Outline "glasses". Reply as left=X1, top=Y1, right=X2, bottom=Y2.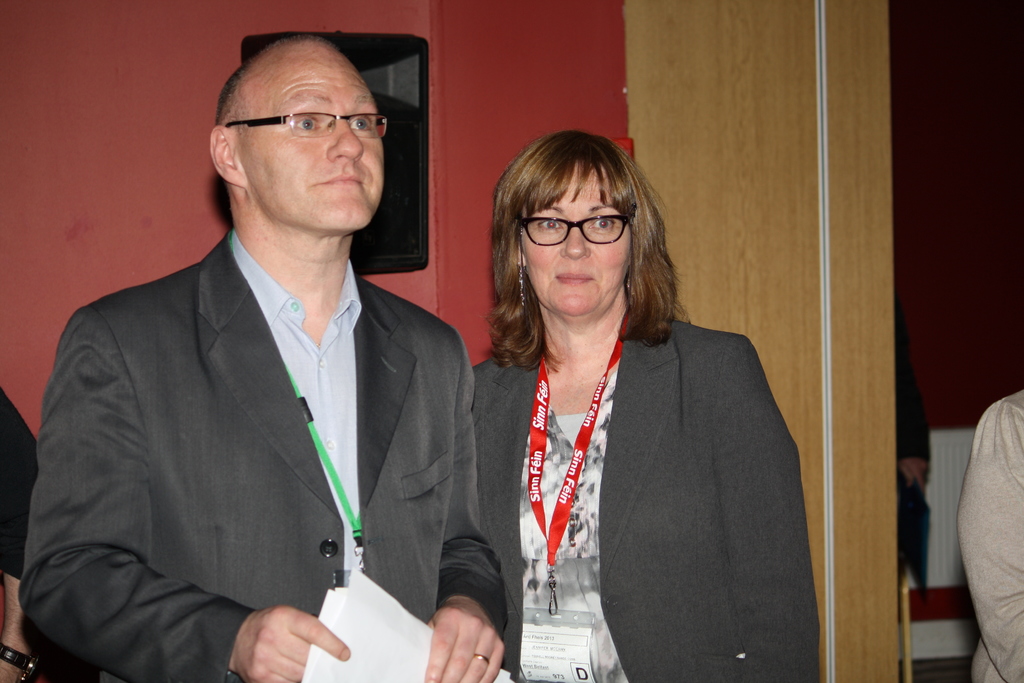
left=220, top=110, right=388, bottom=142.
